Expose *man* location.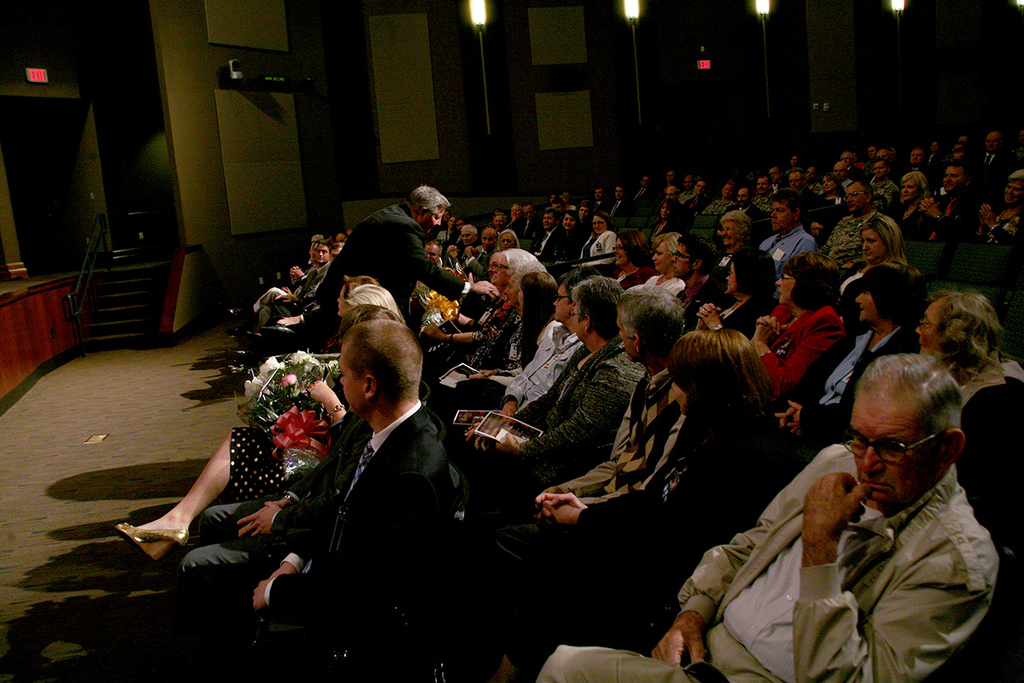
Exposed at box(672, 173, 705, 212).
